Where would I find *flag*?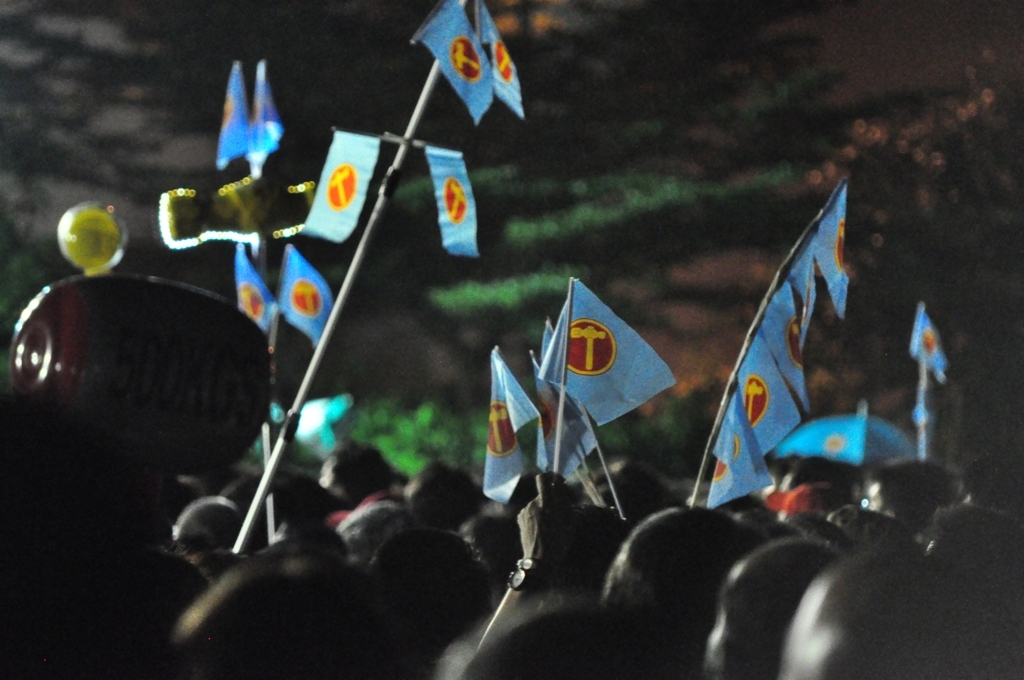
At rect(472, 340, 533, 496).
